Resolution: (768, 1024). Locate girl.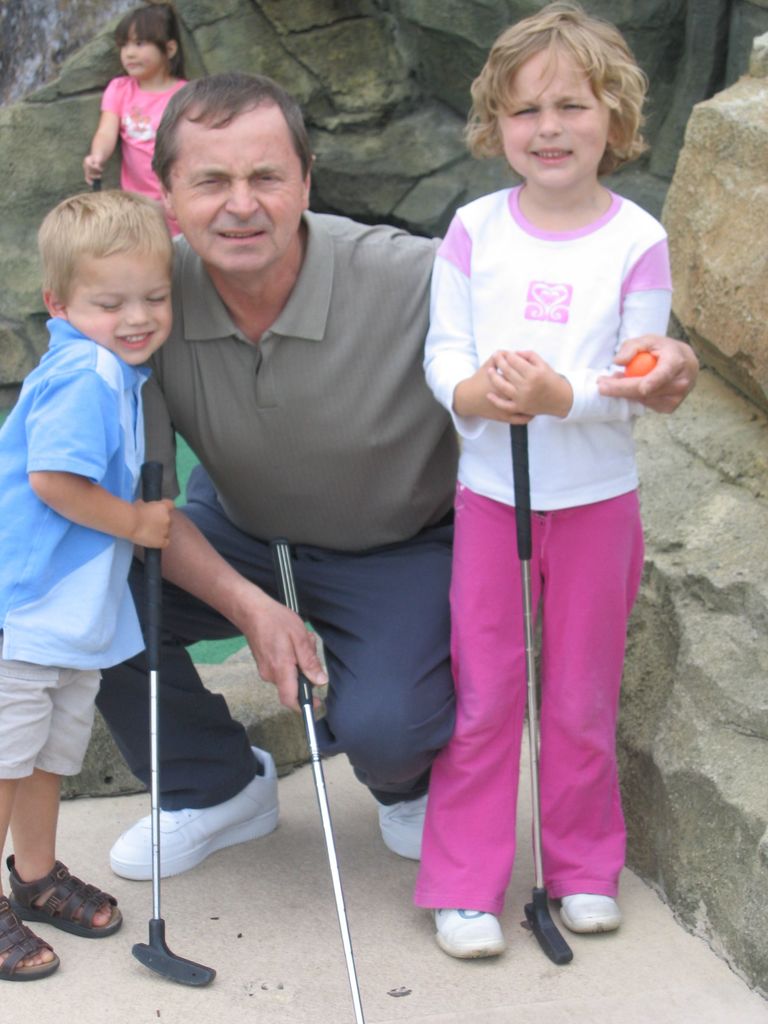
83,1,205,240.
